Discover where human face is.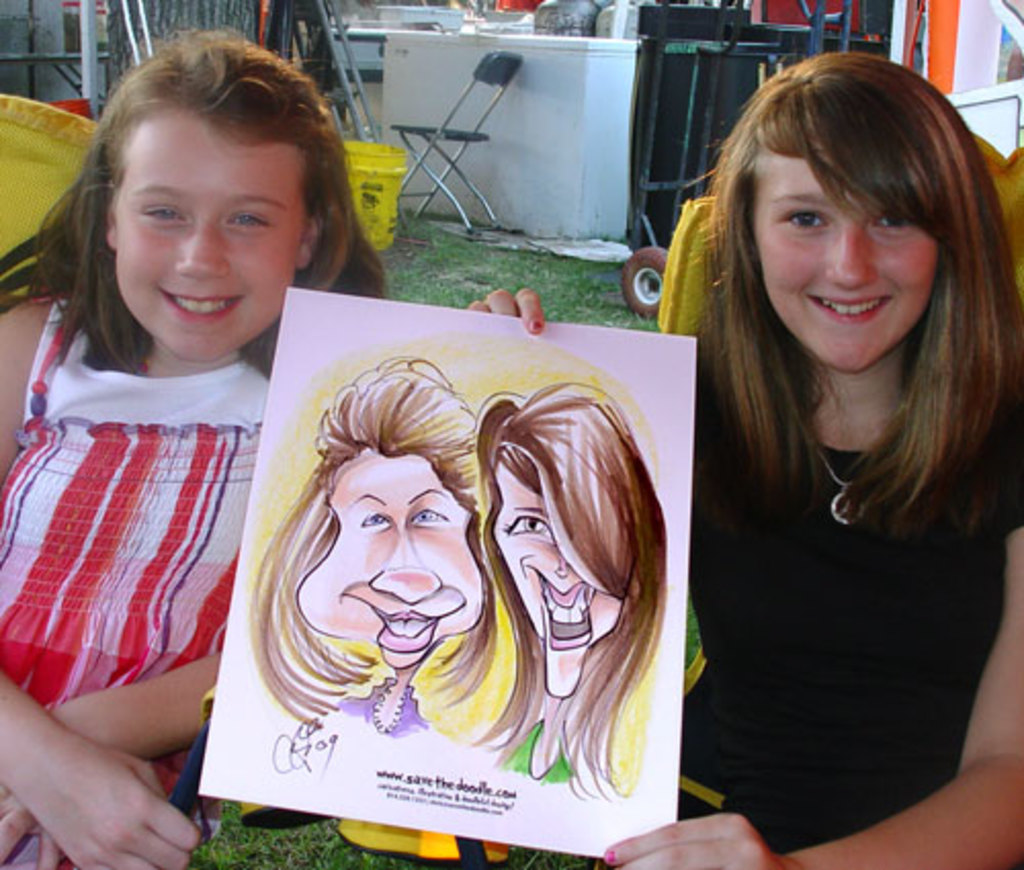
Discovered at [left=121, top=102, right=311, bottom=358].
